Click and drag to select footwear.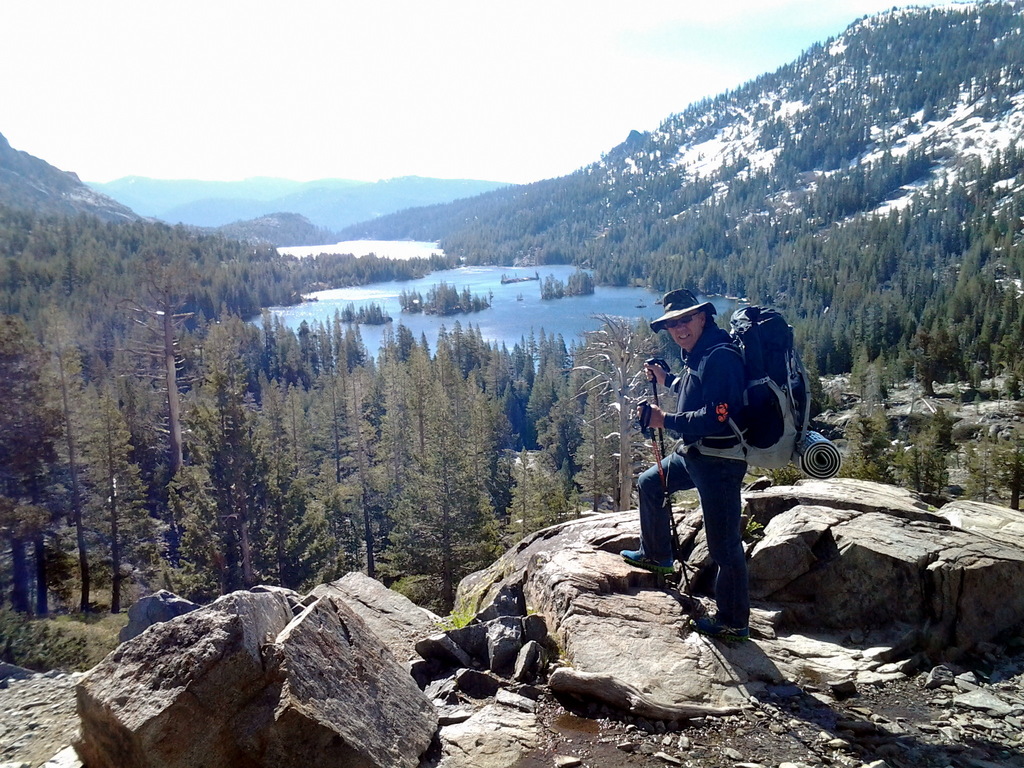
Selection: 696/618/752/646.
